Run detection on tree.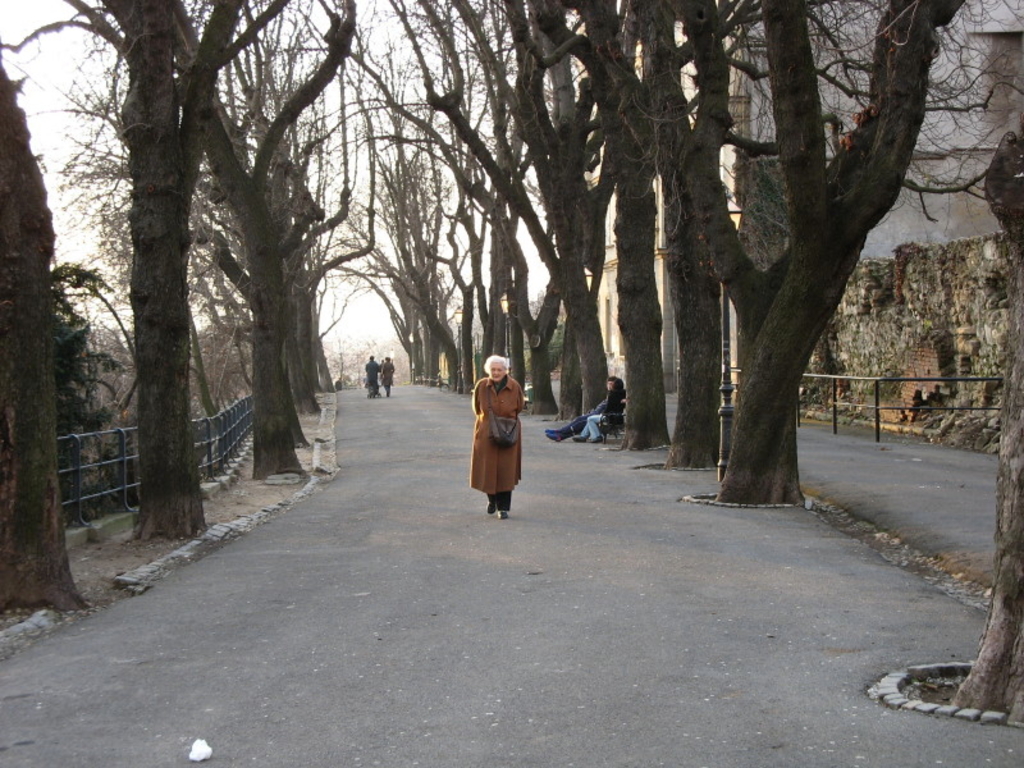
Result: (0,14,88,618).
